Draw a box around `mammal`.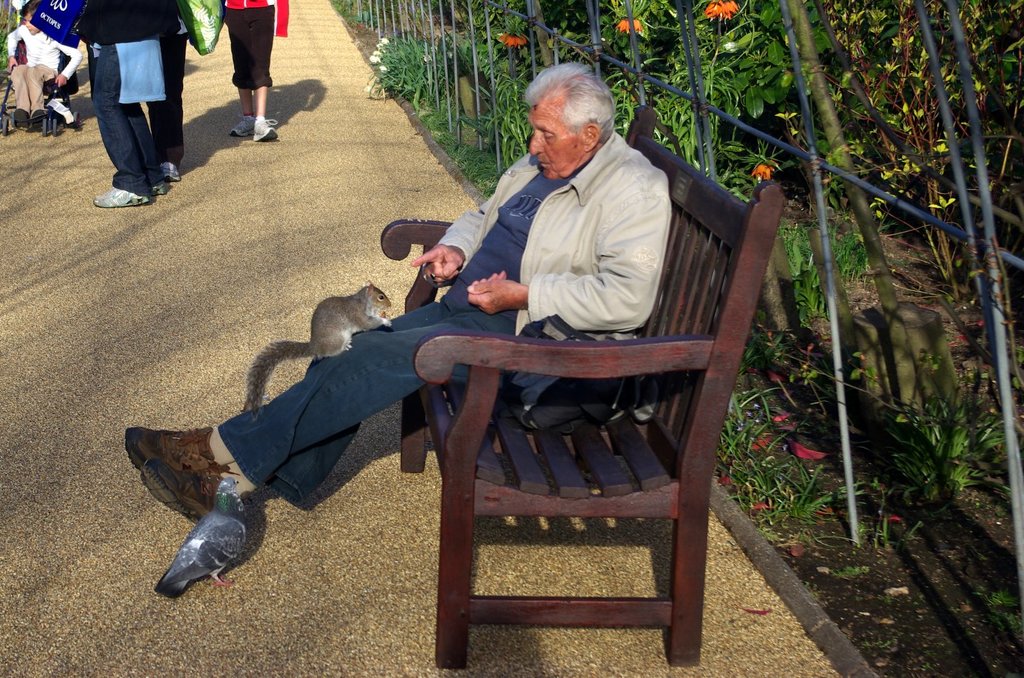
{"x1": 7, "y1": 0, "x2": 87, "y2": 131}.
